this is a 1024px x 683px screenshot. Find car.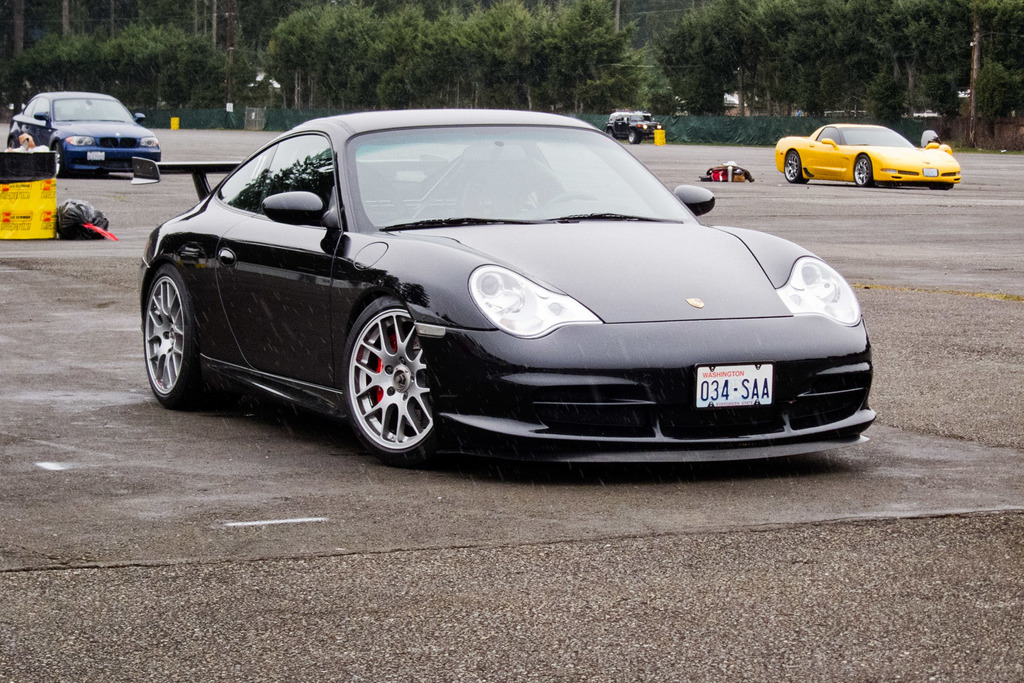
Bounding box: <region>10, 92, 159, 177</region>.
